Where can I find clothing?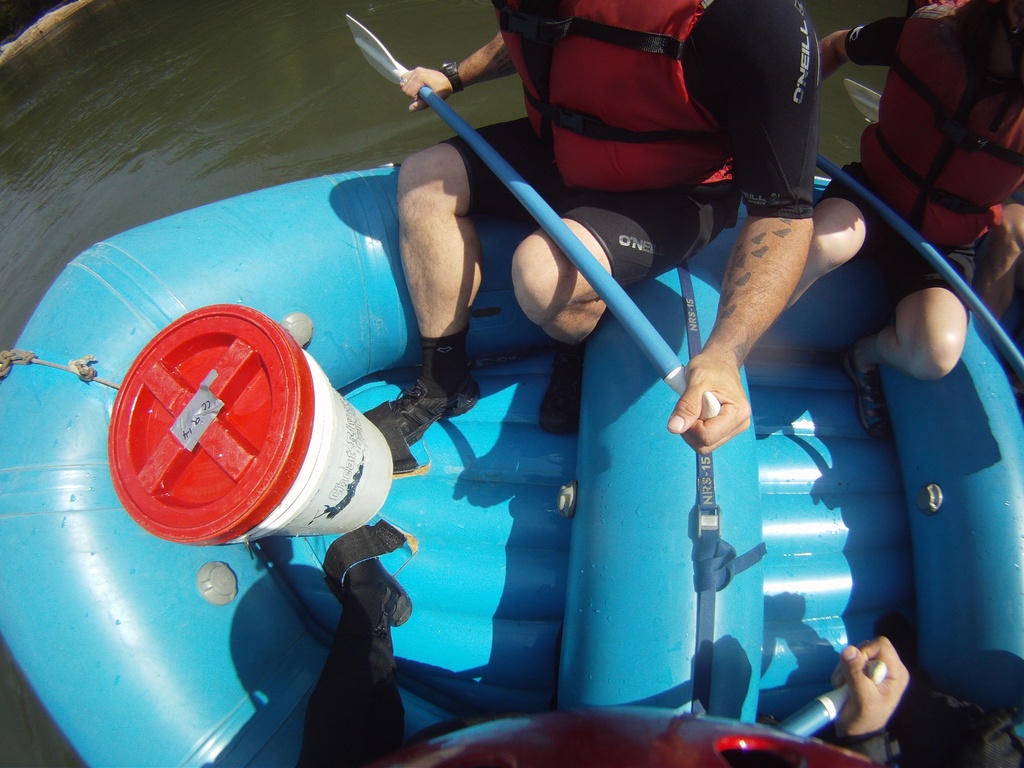
You can find it at [835,12,1023,303].
